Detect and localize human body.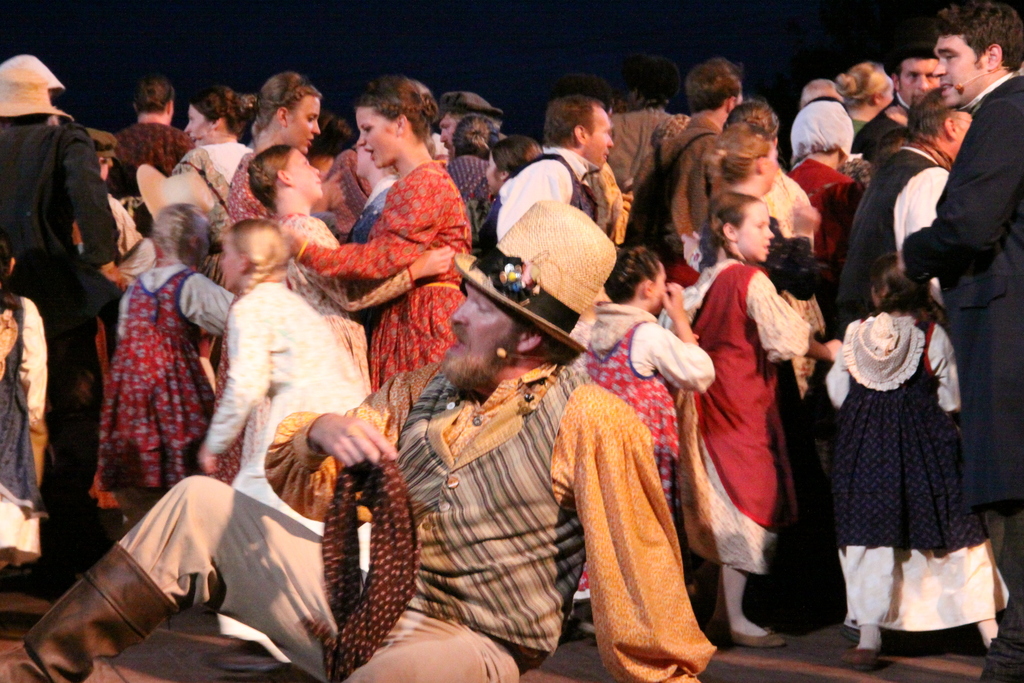
Localized at rect(283, 64, 470, 386).
